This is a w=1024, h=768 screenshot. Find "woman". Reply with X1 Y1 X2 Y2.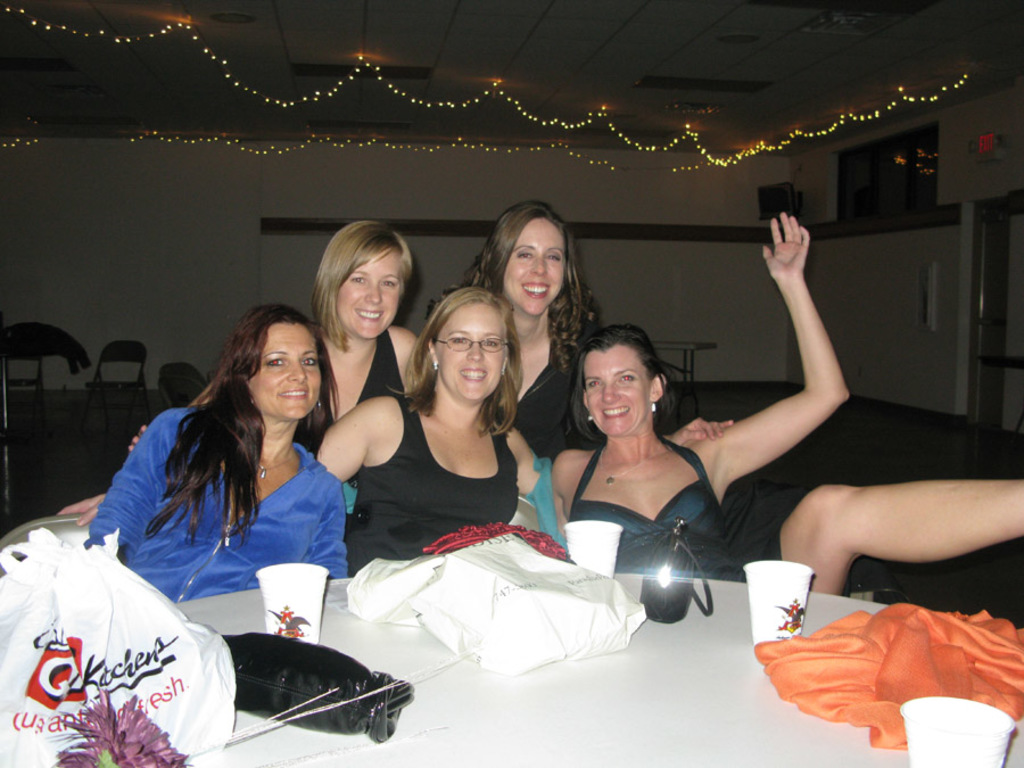
309 287 565 587.
